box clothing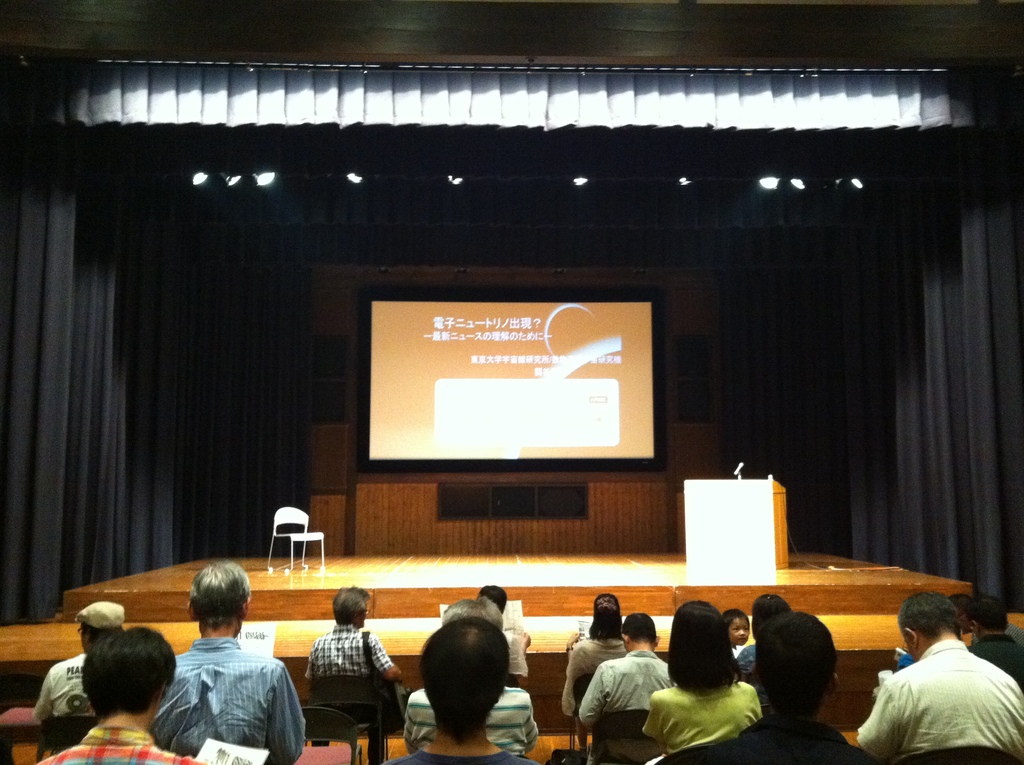
rect(287, 624, 402, 715)
